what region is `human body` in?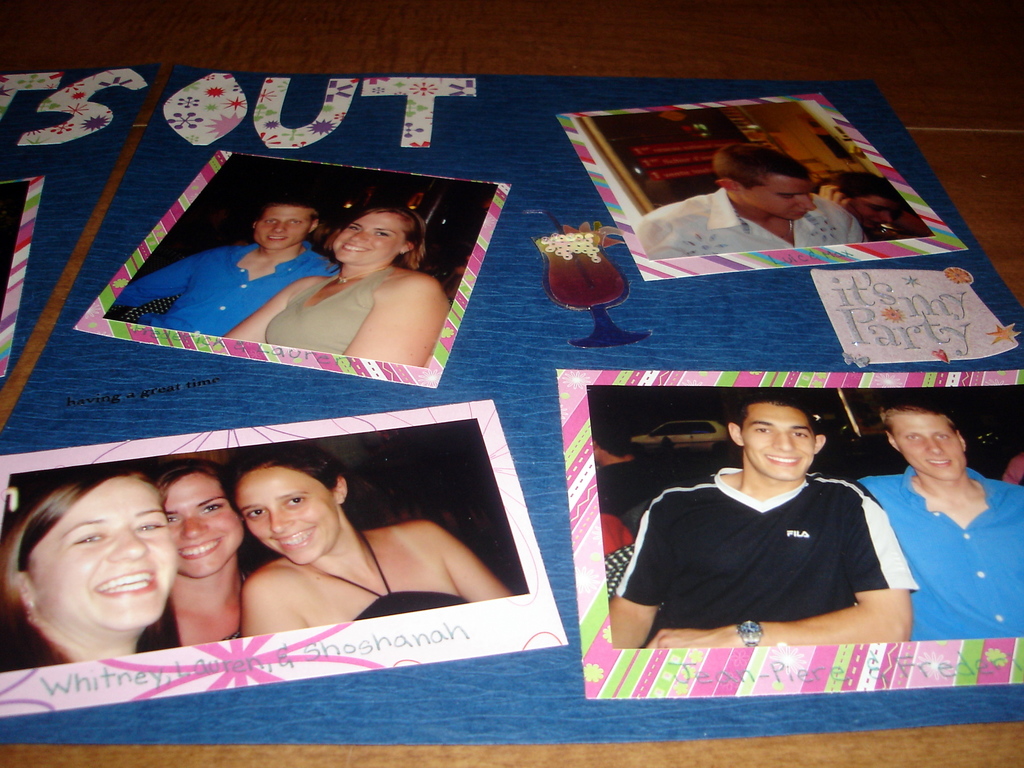
[642,401,898,652].
